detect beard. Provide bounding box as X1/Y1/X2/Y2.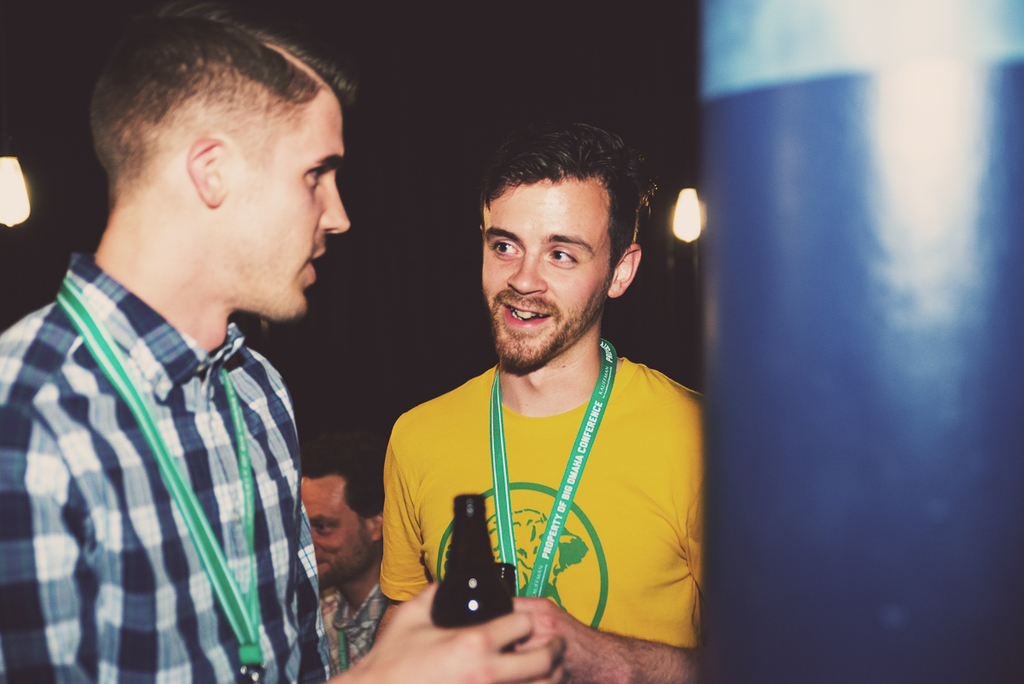
480/293/608/376.
